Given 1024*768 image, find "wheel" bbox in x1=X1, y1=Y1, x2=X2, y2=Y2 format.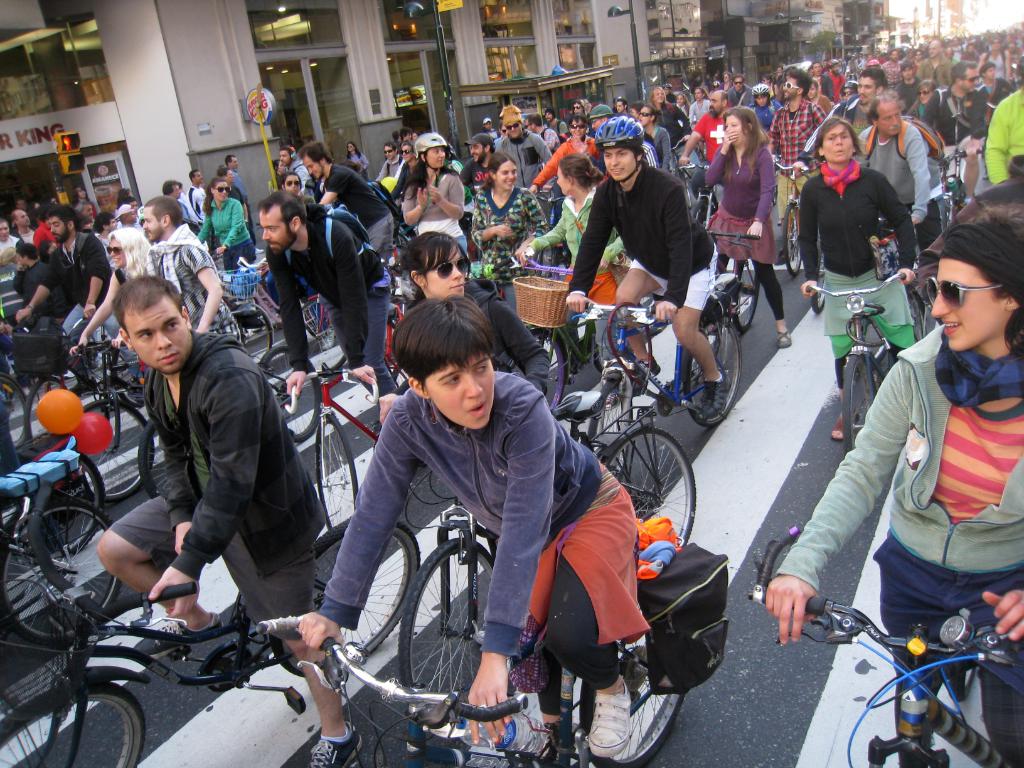
x1=220, y1=302, x2=275, y2=362.
